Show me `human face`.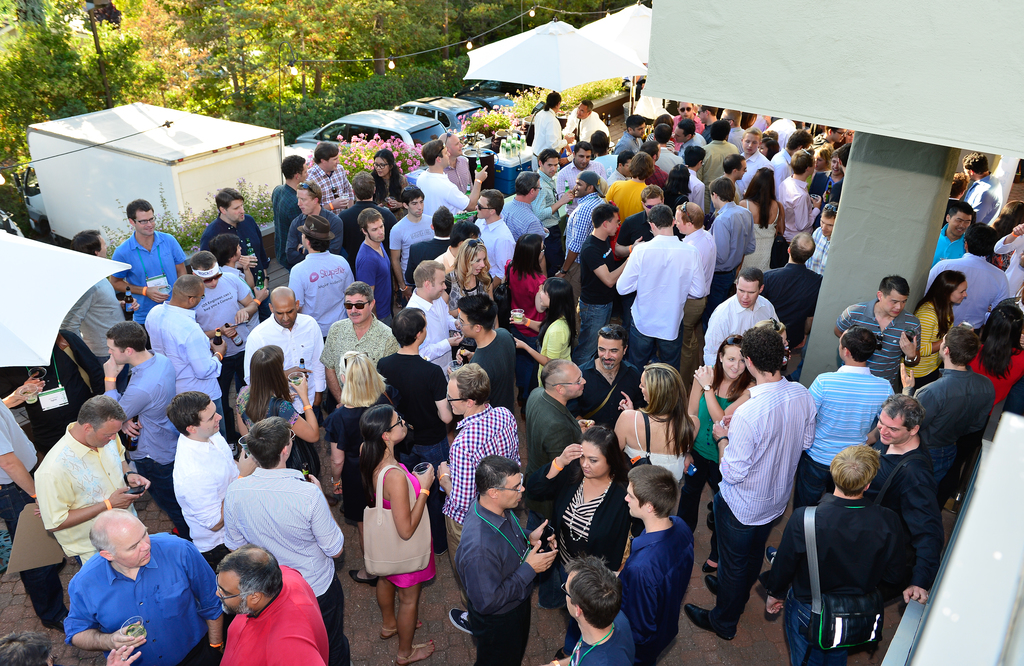
`human face` is here: (273, 303, 295, 330).
